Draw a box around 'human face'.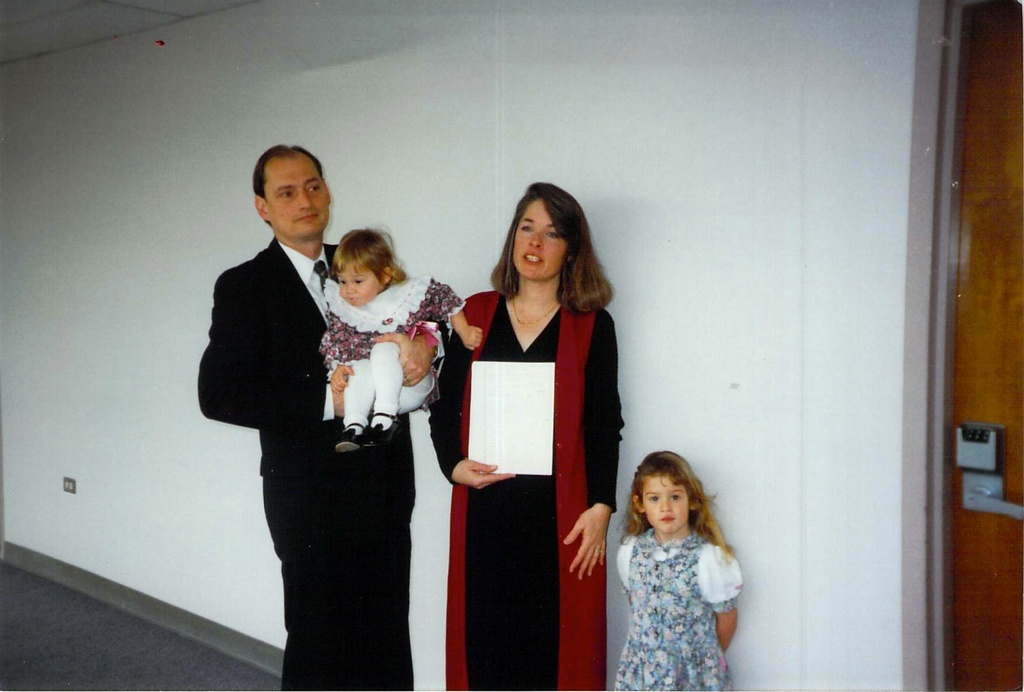
[left=262, top=154, right=330, bottom=236].
